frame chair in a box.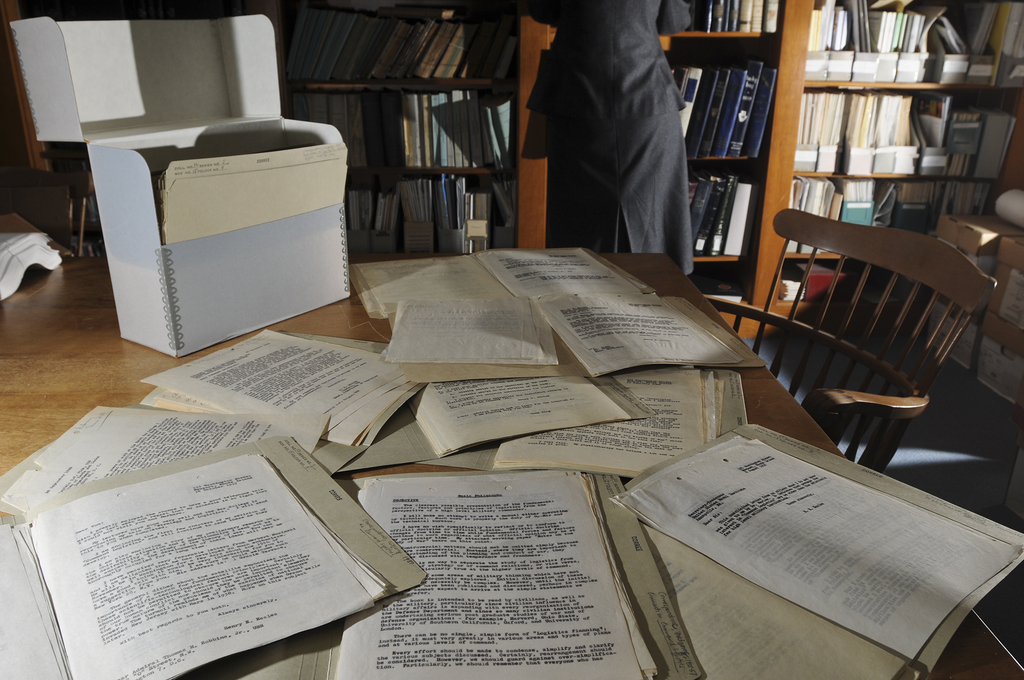
bbox=(0, 168, 94, 253).
